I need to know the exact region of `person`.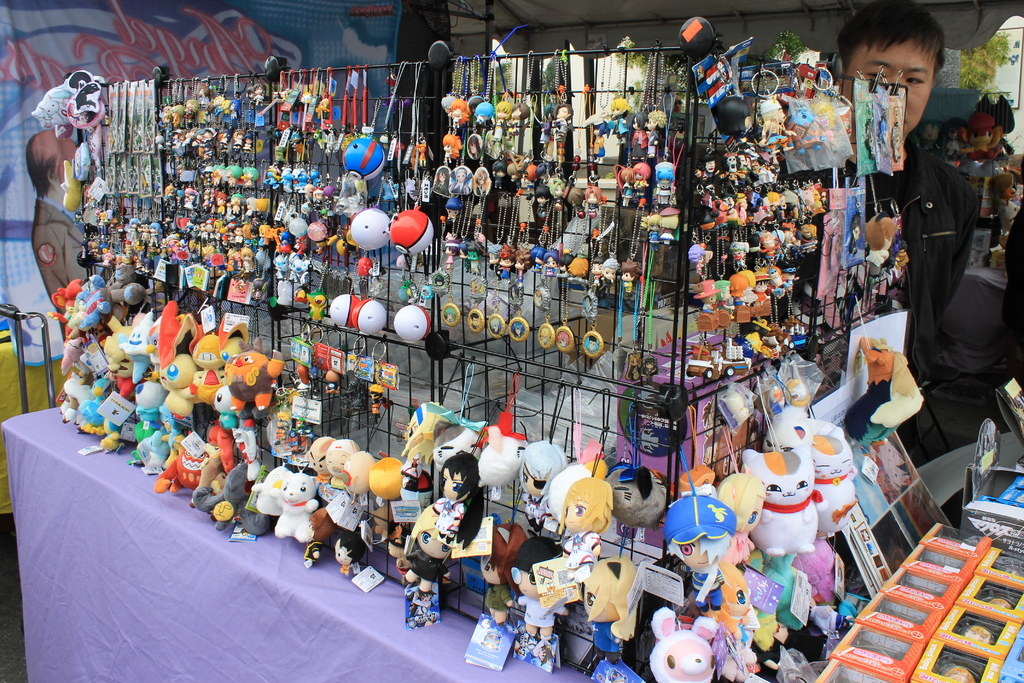
Region: locate(510, 286, 518, 298).
